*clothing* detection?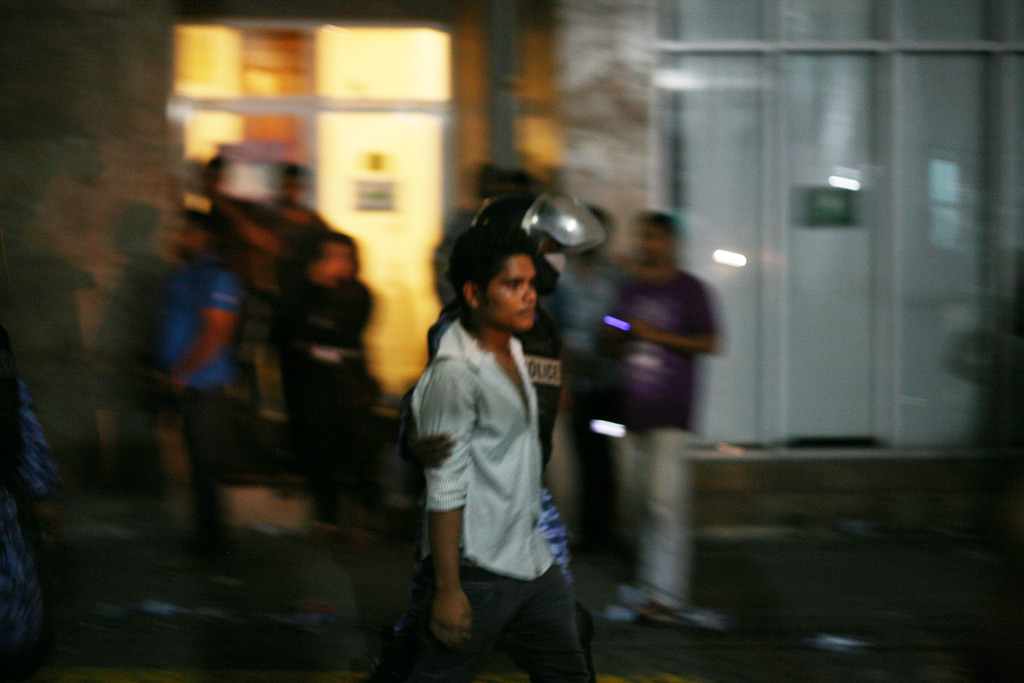
(0,368,53,682)
